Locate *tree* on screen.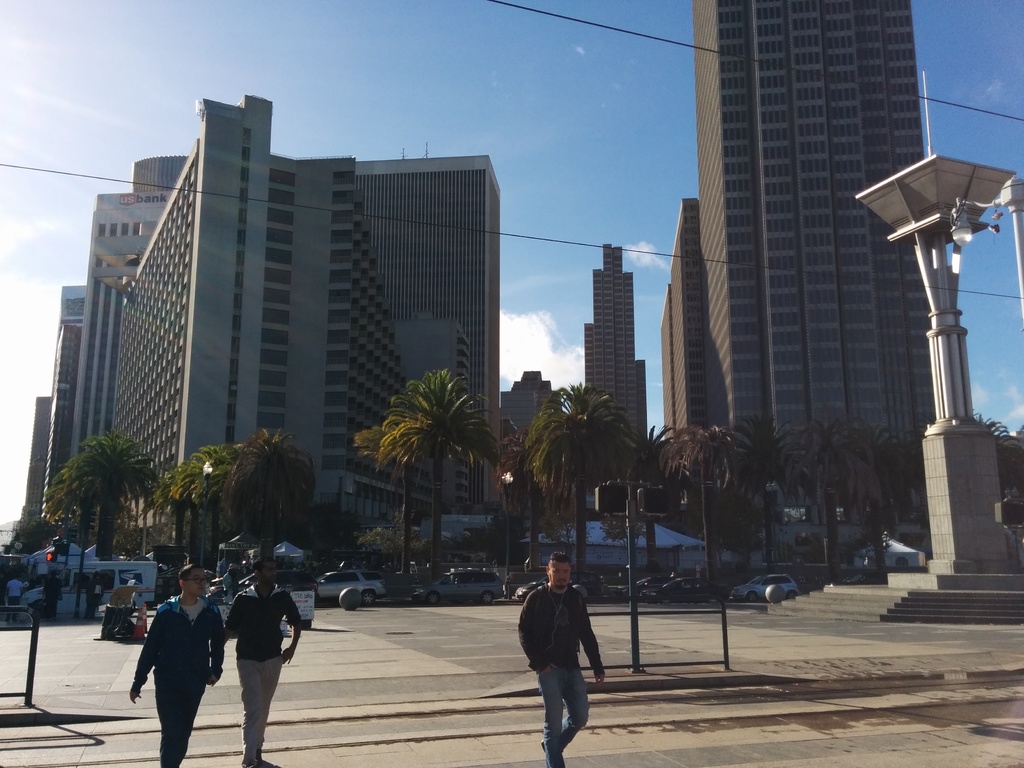
On screen at left=383, top=366, right=499, bottom=569.
